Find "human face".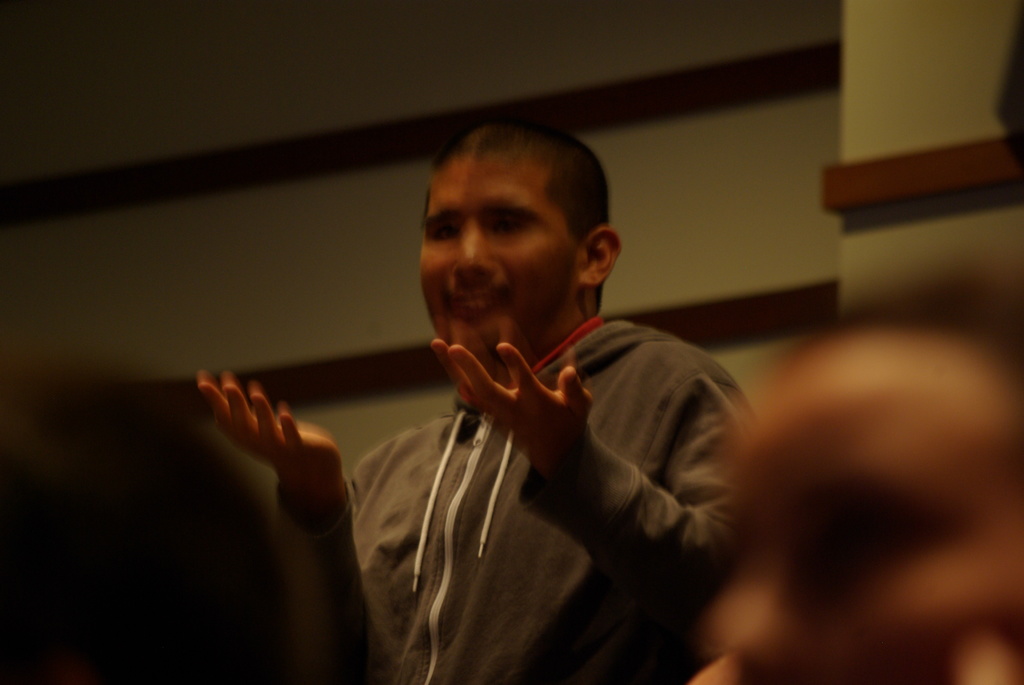
region(710, 324, 1016, 684).
